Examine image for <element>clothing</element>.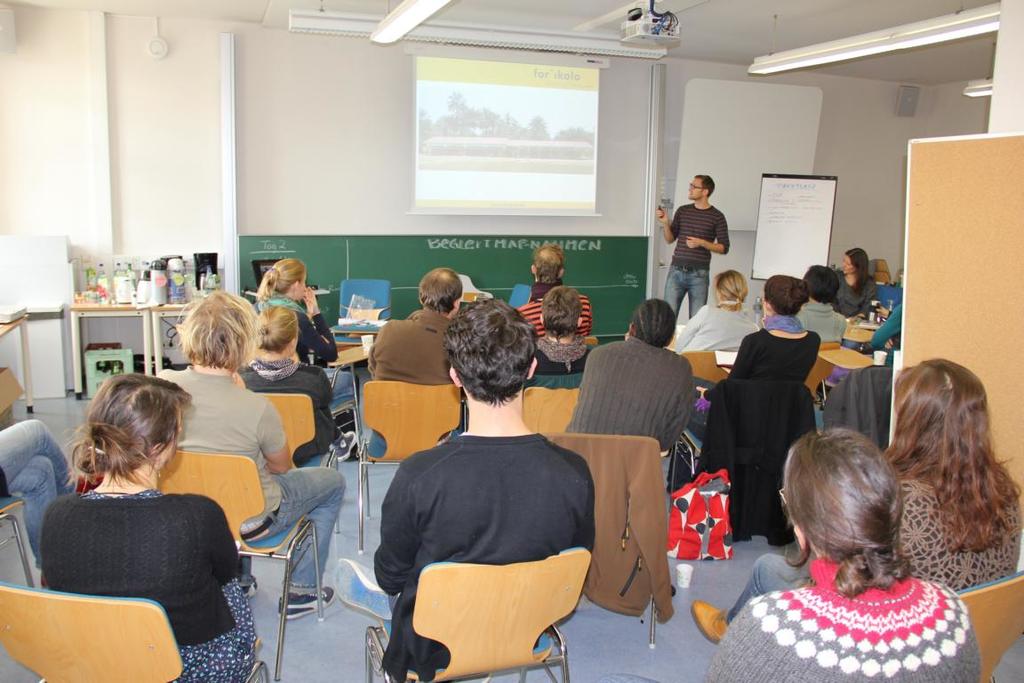
Examination result: (163,366,342,591).
